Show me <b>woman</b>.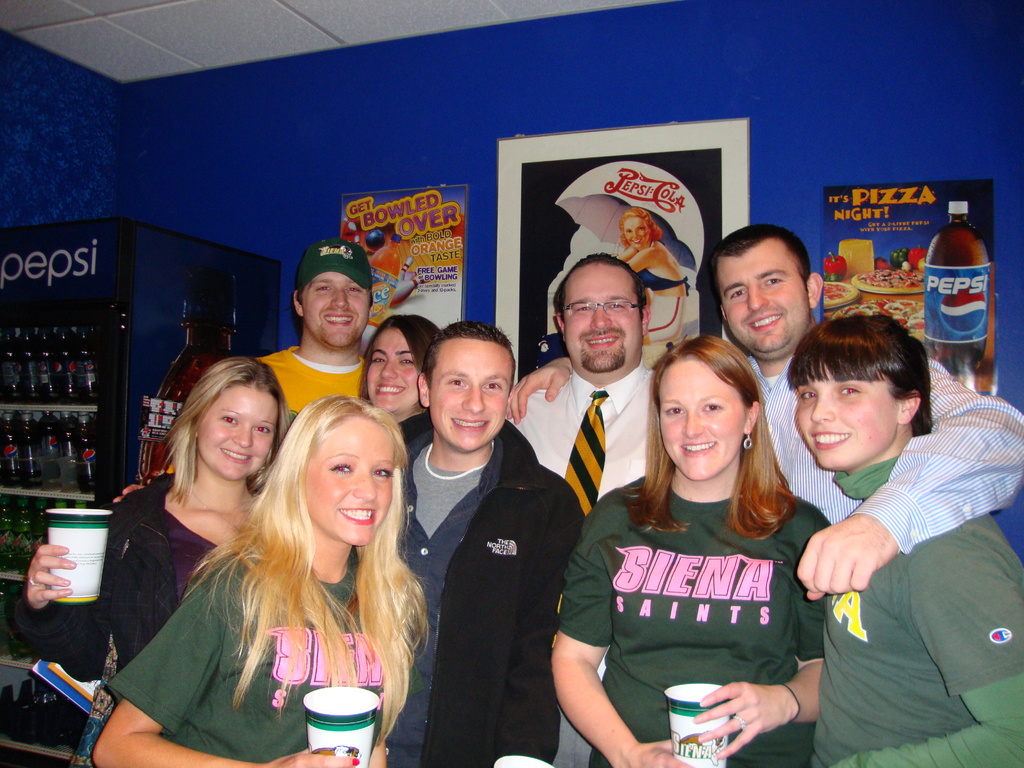
<b>woman</b> is here: locate(550, 336, 826, 767).
